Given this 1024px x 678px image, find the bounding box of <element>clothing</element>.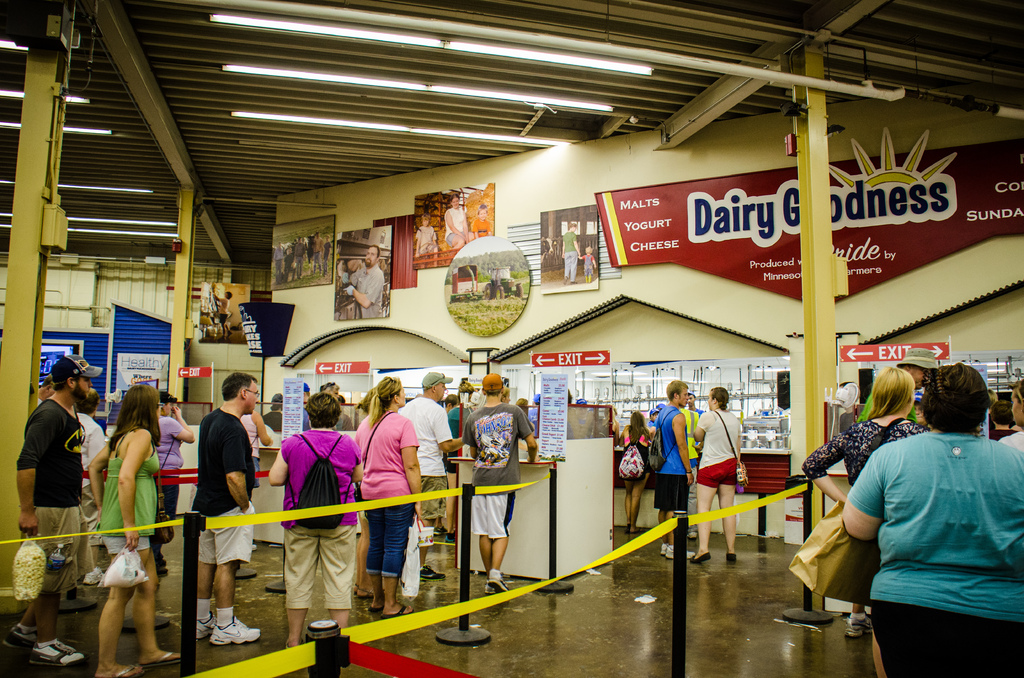
bbox=[795, 416, 924, 488].
